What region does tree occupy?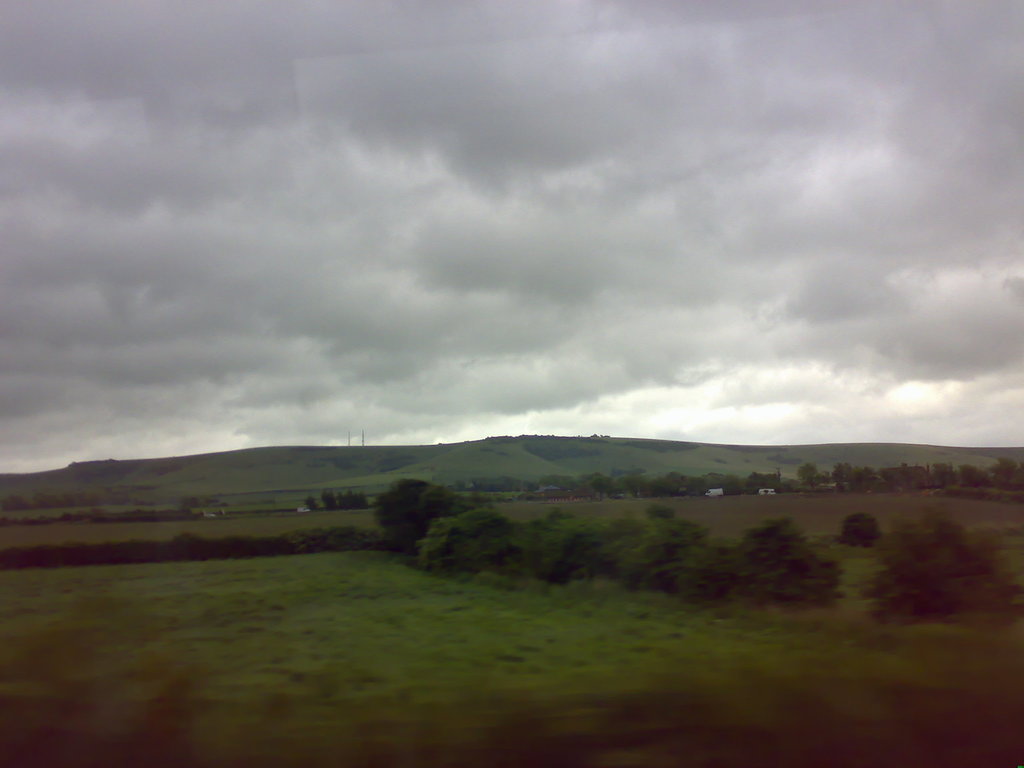
crop(372, 480, 440, 548).
